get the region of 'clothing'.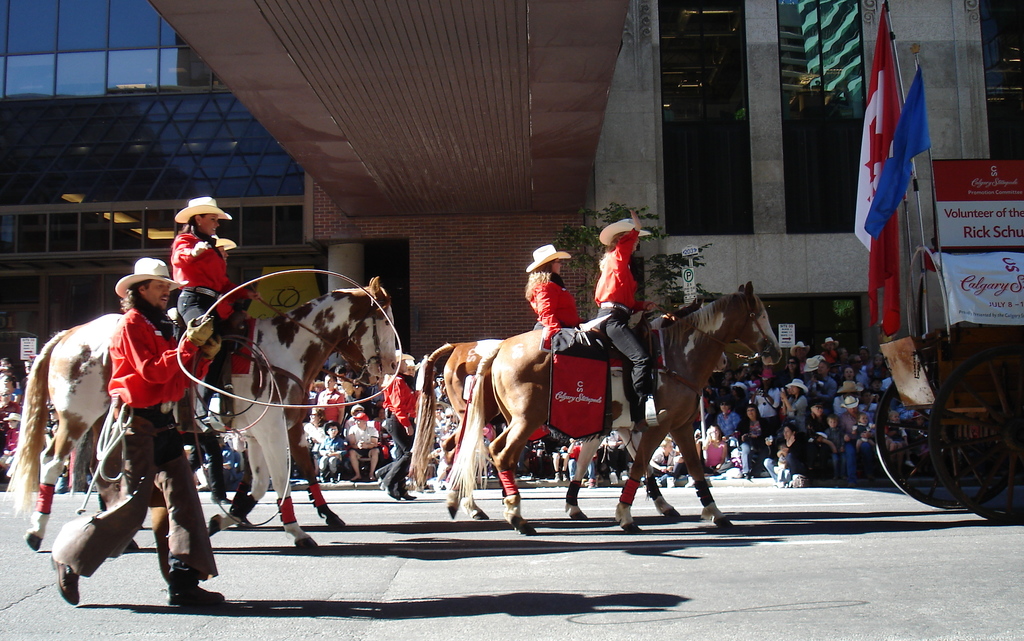
bbox=(717, 405, 739, 440).
